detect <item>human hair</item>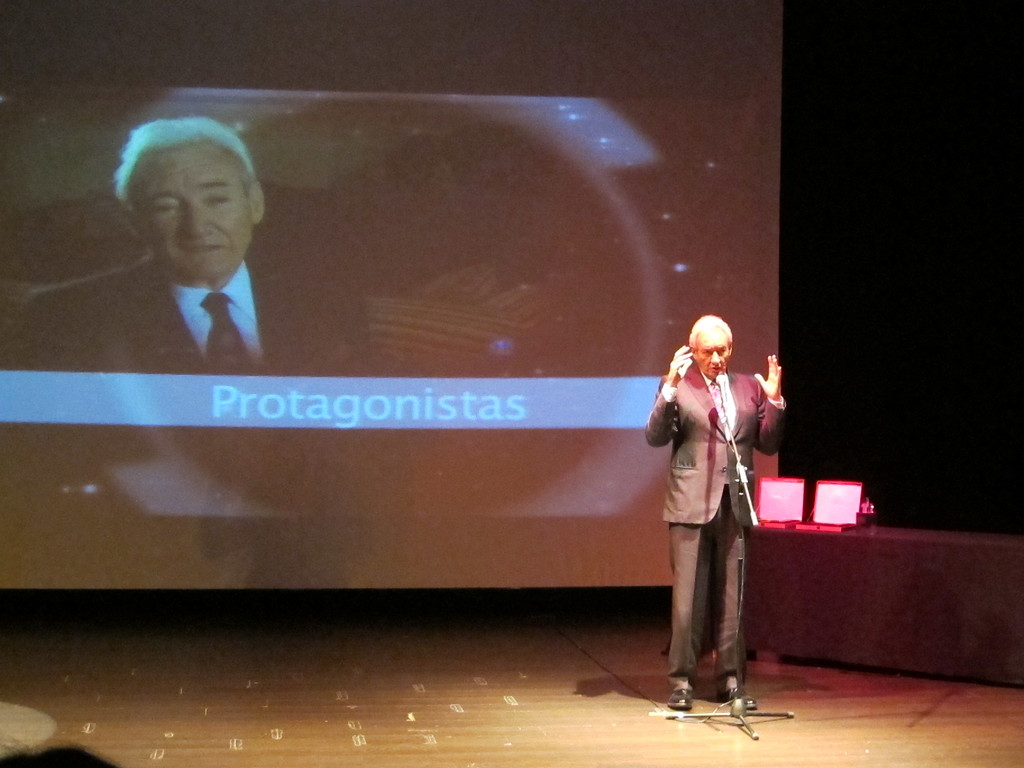
Rect(684, 308, 740, 349)
